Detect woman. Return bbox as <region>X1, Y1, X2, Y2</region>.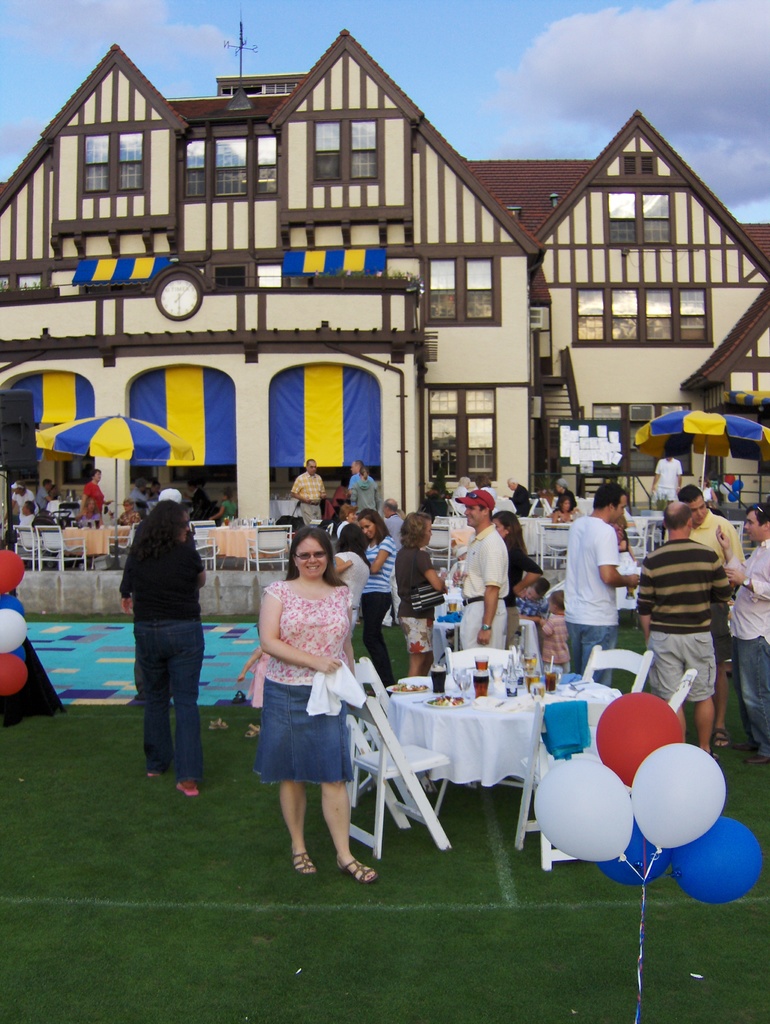
<region>492, 509, 544, 652</region>.
